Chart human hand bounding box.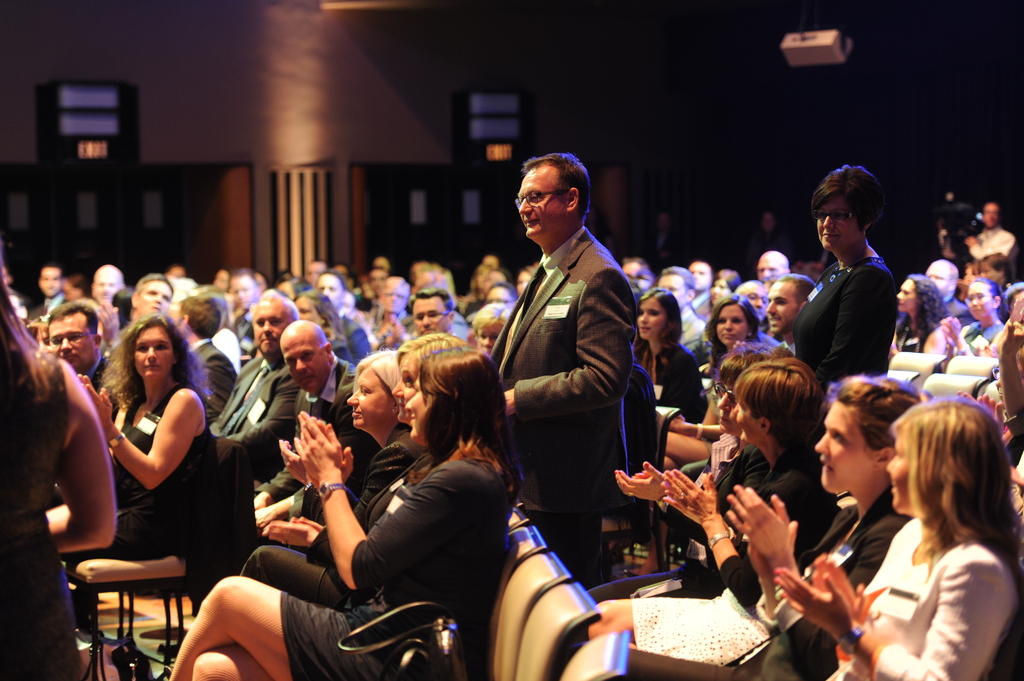
Charted: (left=944, top=317, right=964, bottom=342).
